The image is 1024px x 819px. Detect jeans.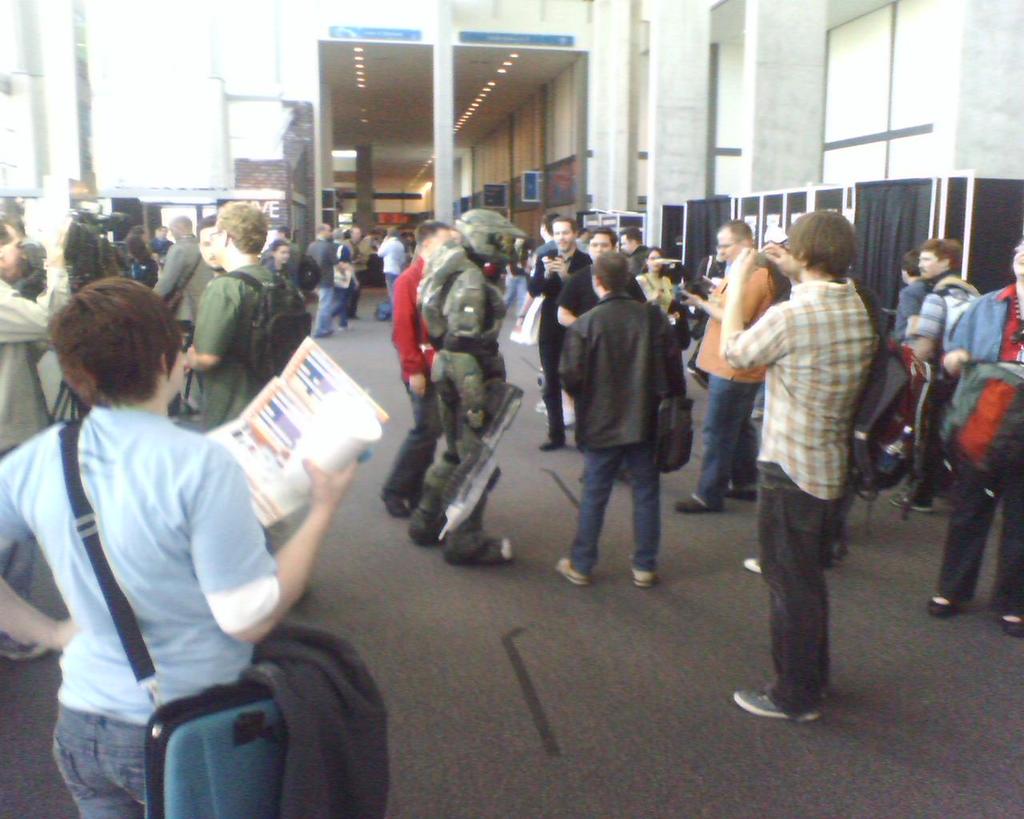
Detection: [x1=932, y1=473, x2=1023, y2=617].
